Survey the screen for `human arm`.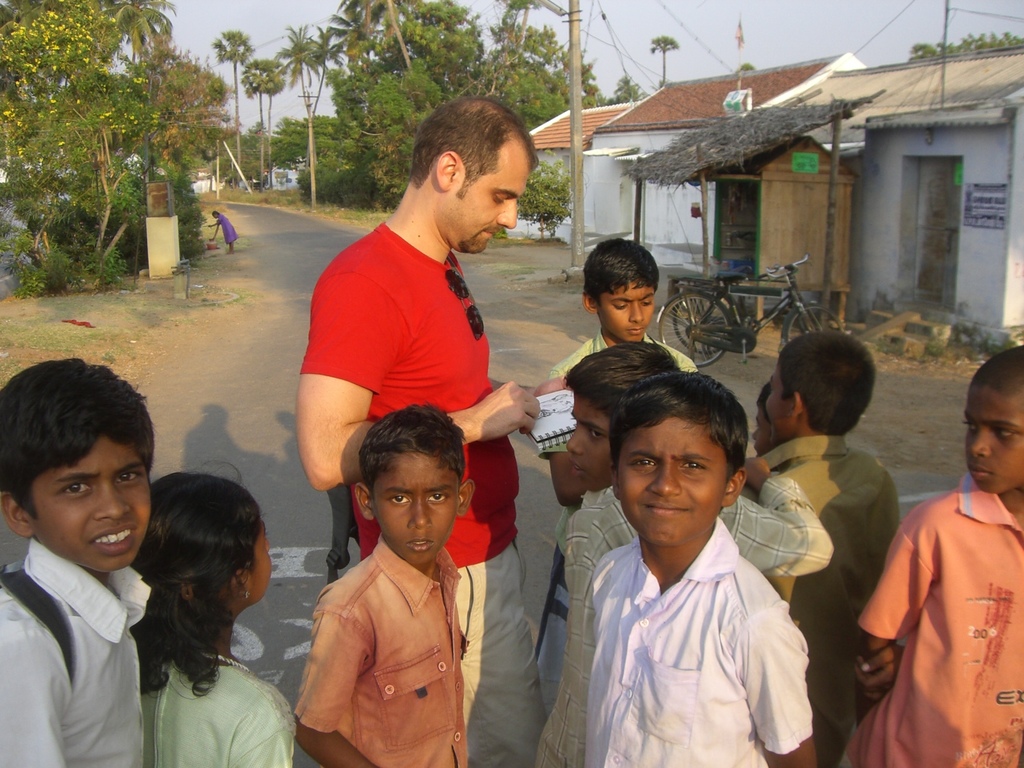
Survey found: 228:692:297:767.
